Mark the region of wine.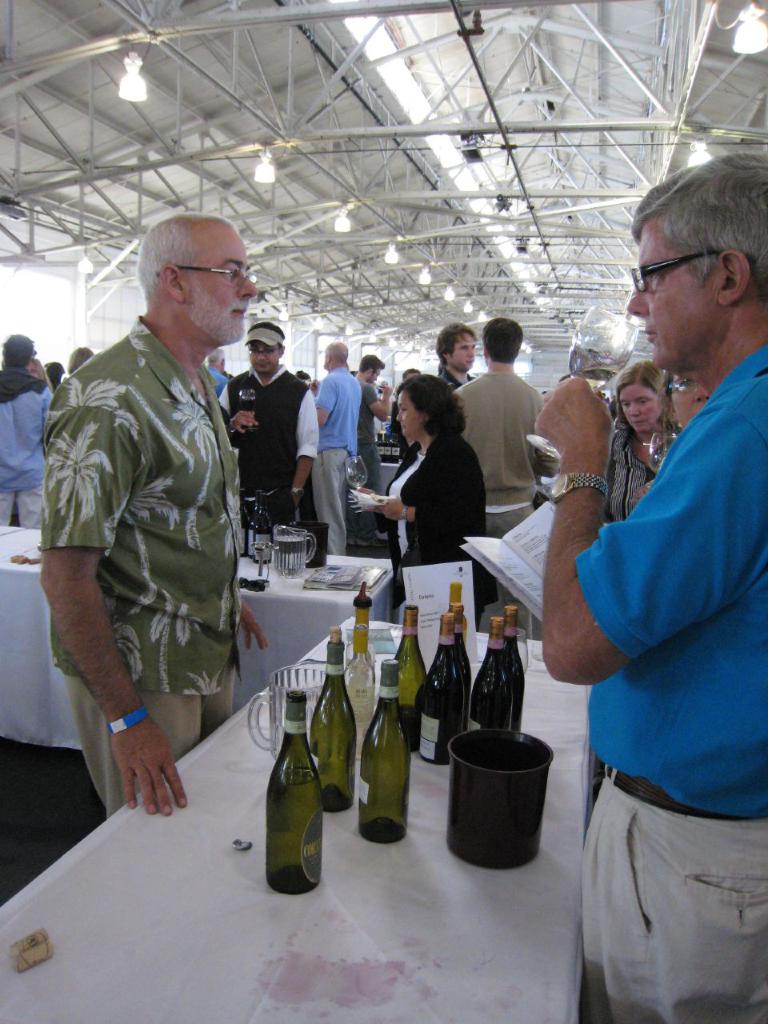
Region: locate(238, 490, 250, 556).
